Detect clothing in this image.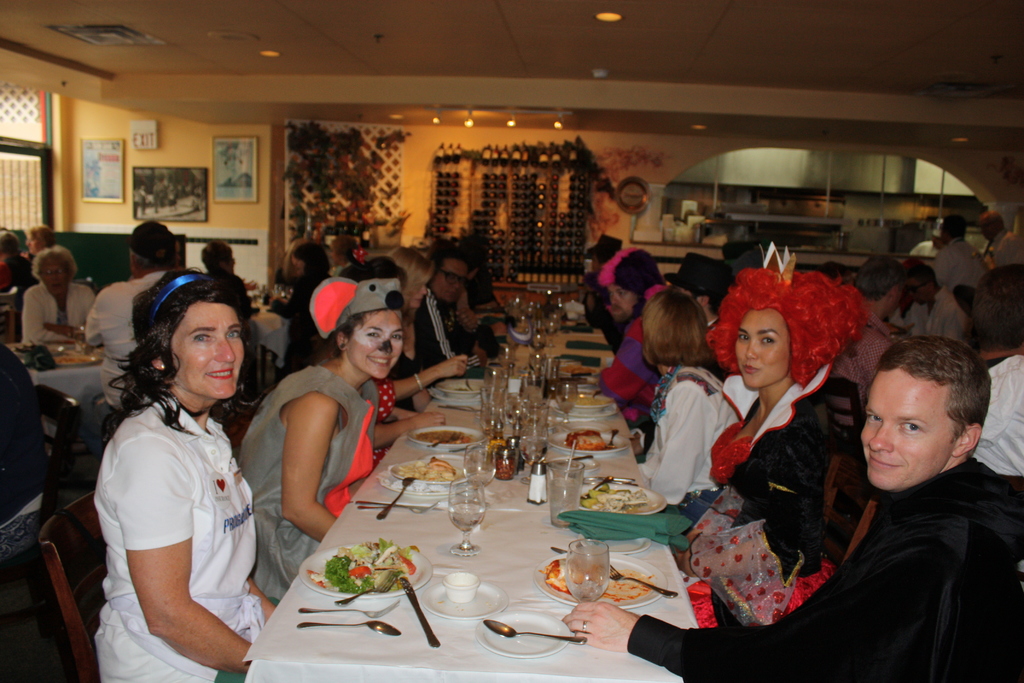
Detection: 900 291 968 340.
